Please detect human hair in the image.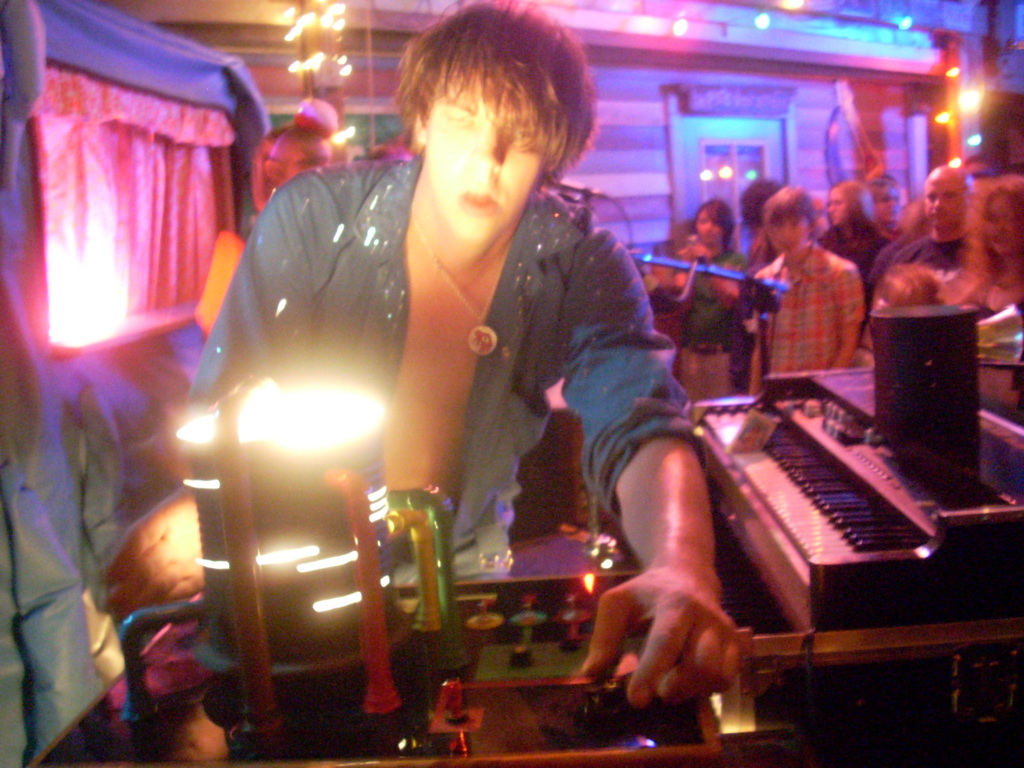
[383,0,601,182].
